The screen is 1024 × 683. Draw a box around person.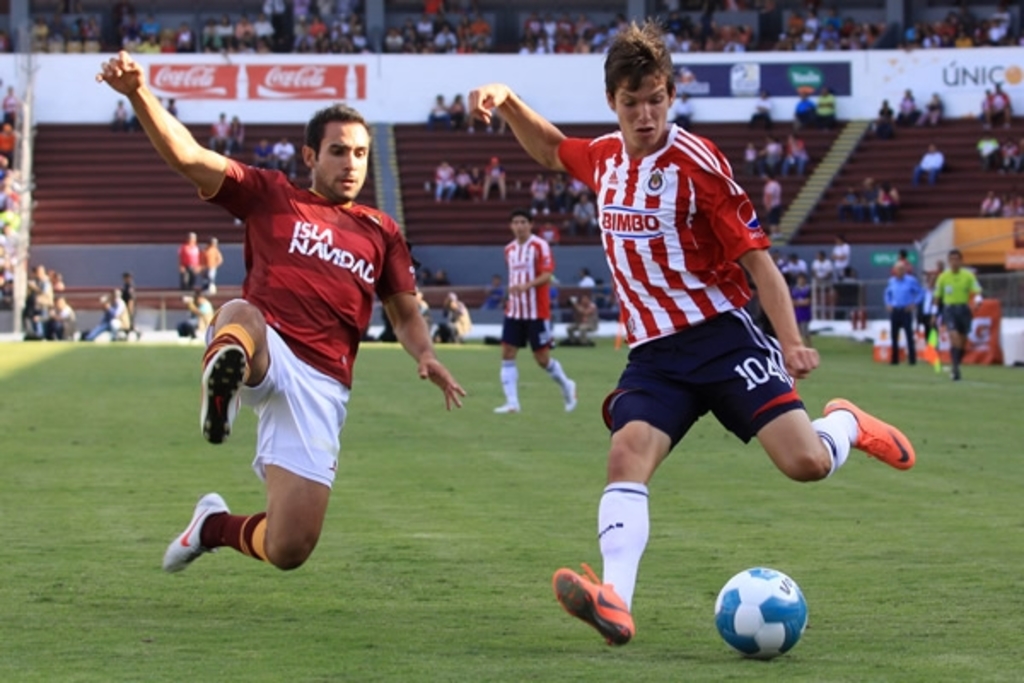
detection(176, 232, 200, 290).
